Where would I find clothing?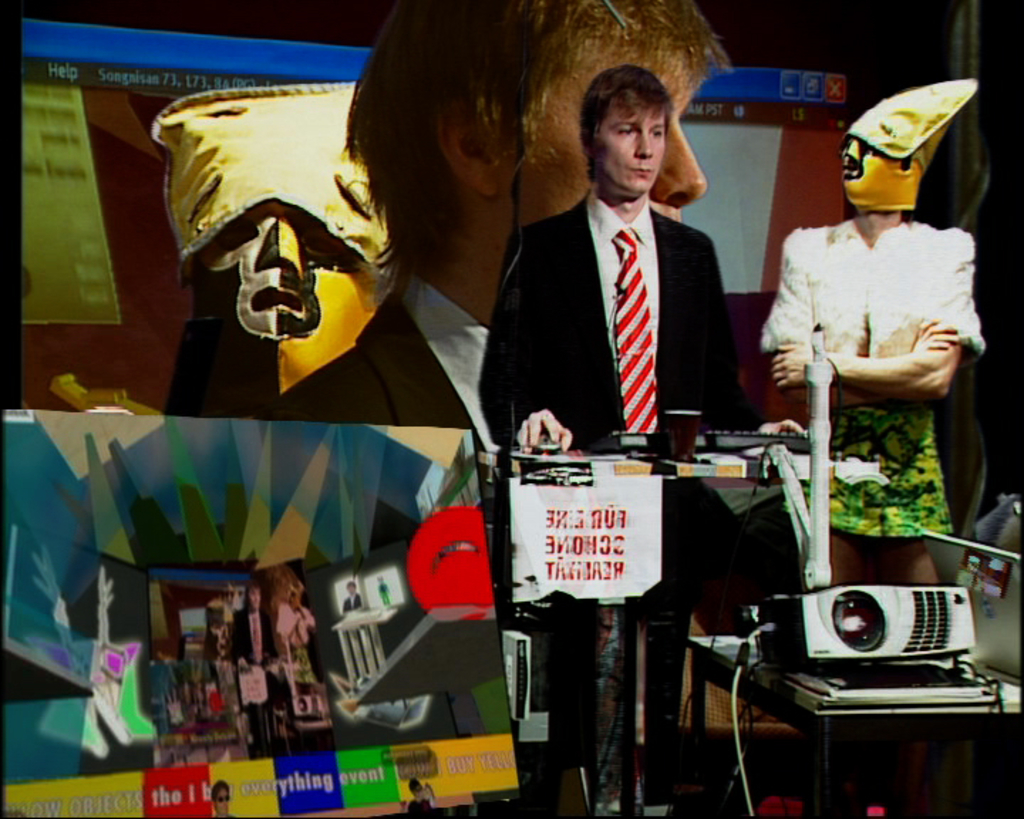
At Rect(512, 154, 741, 482).
